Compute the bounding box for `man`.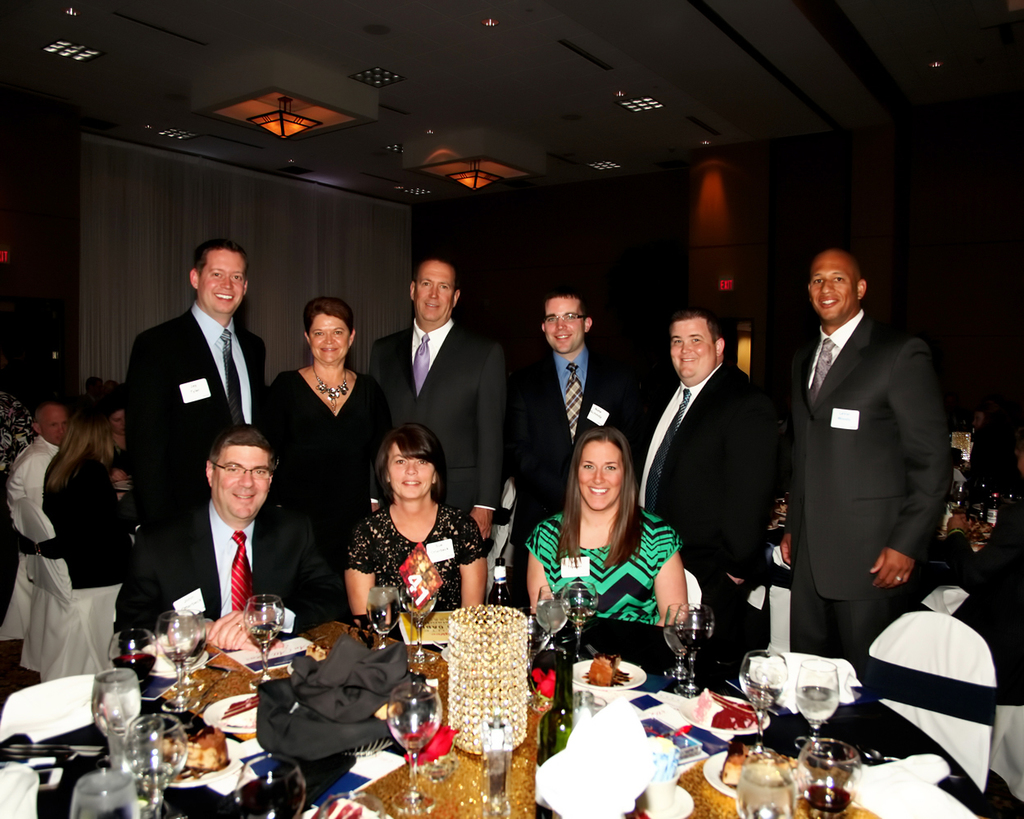
rect(377, 254, 509, 567).
